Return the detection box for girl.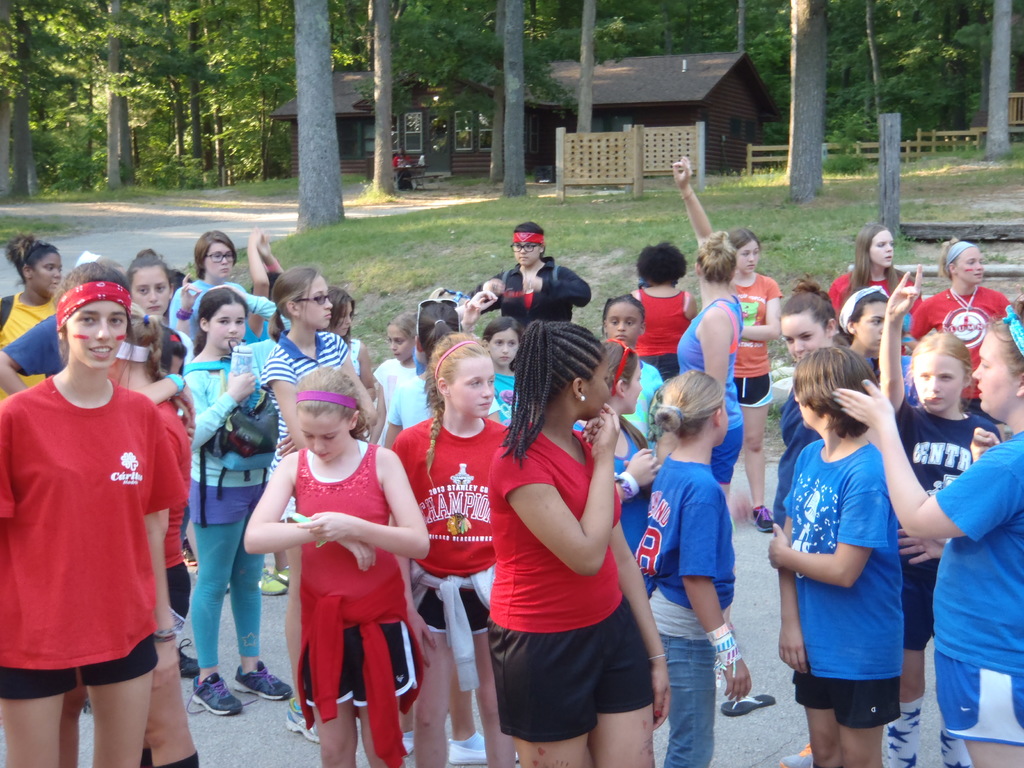
[630,375,753,756].
